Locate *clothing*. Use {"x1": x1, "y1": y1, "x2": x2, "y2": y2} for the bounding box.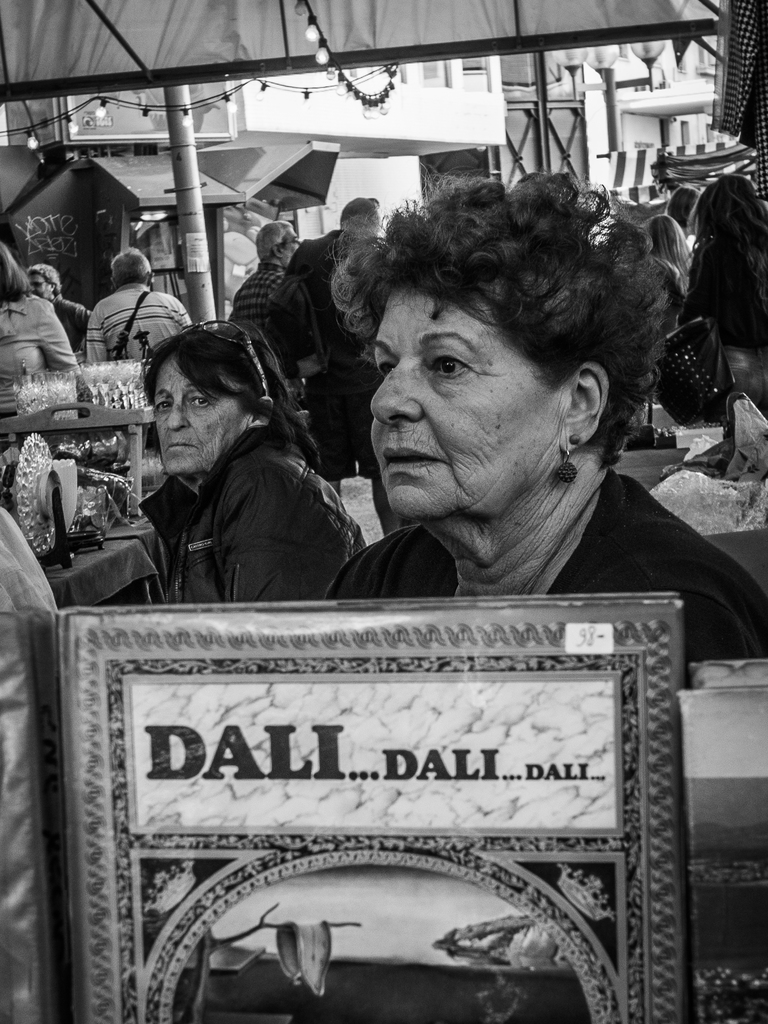
{"x1": 675, "y1": 218, "x2": 767, "y2": 358}.
